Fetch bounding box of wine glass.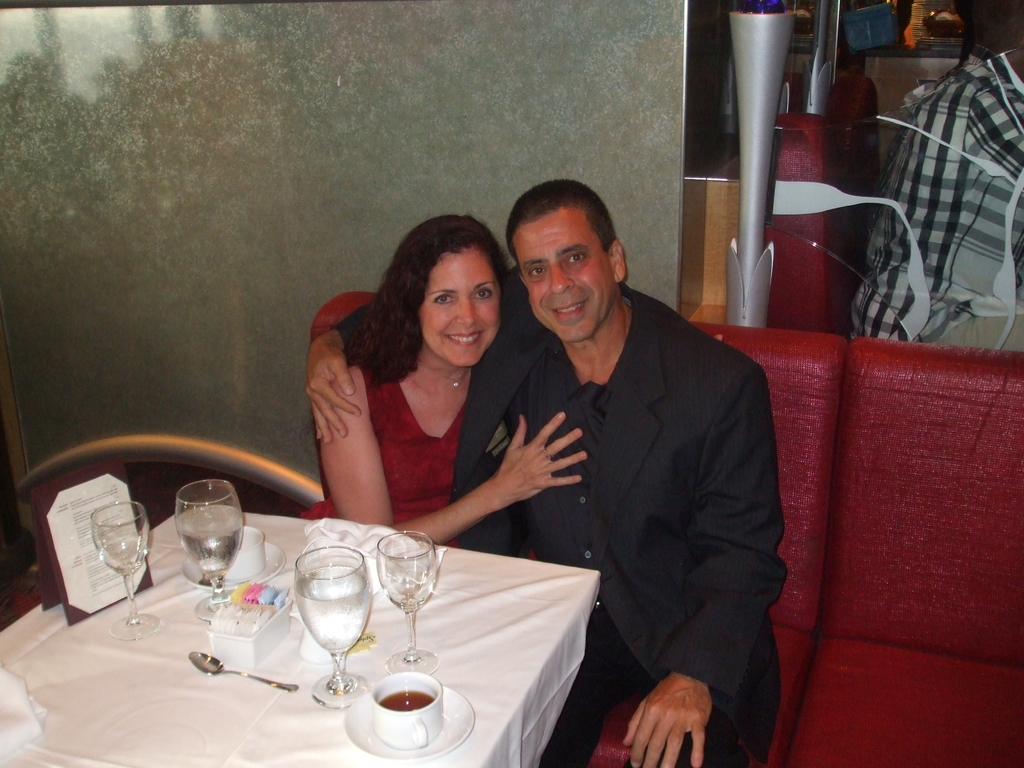
Bbox: 378,534,437,674.
